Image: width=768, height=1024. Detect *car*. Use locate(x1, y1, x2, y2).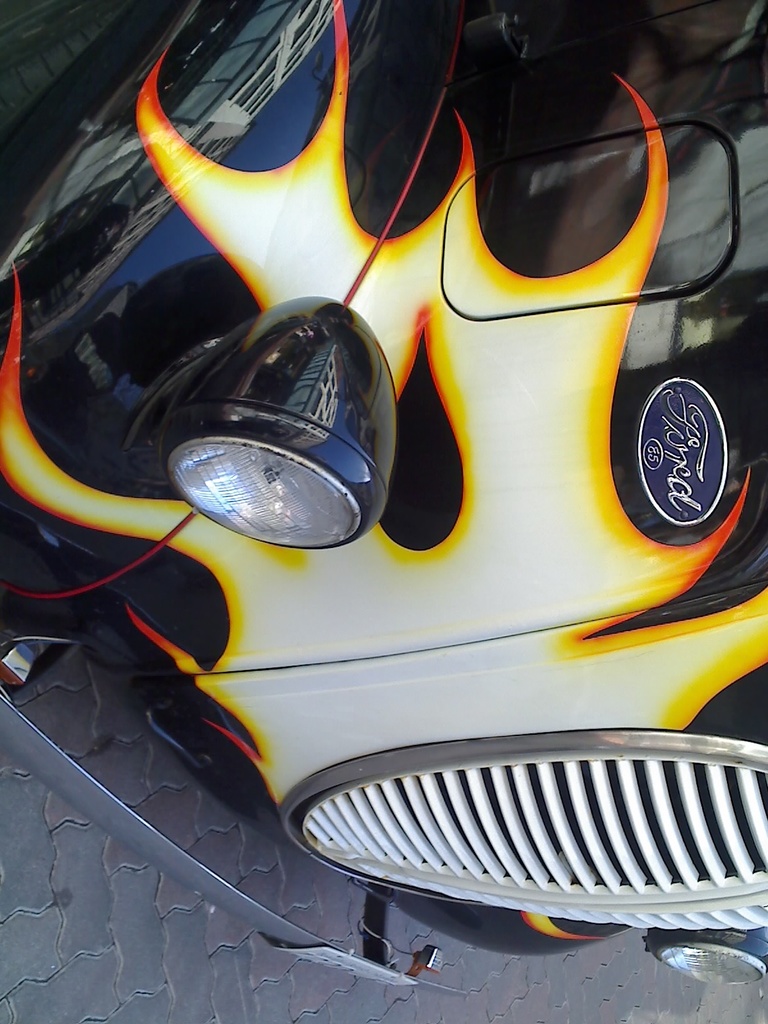
locate(0, 0, 767, 998).
